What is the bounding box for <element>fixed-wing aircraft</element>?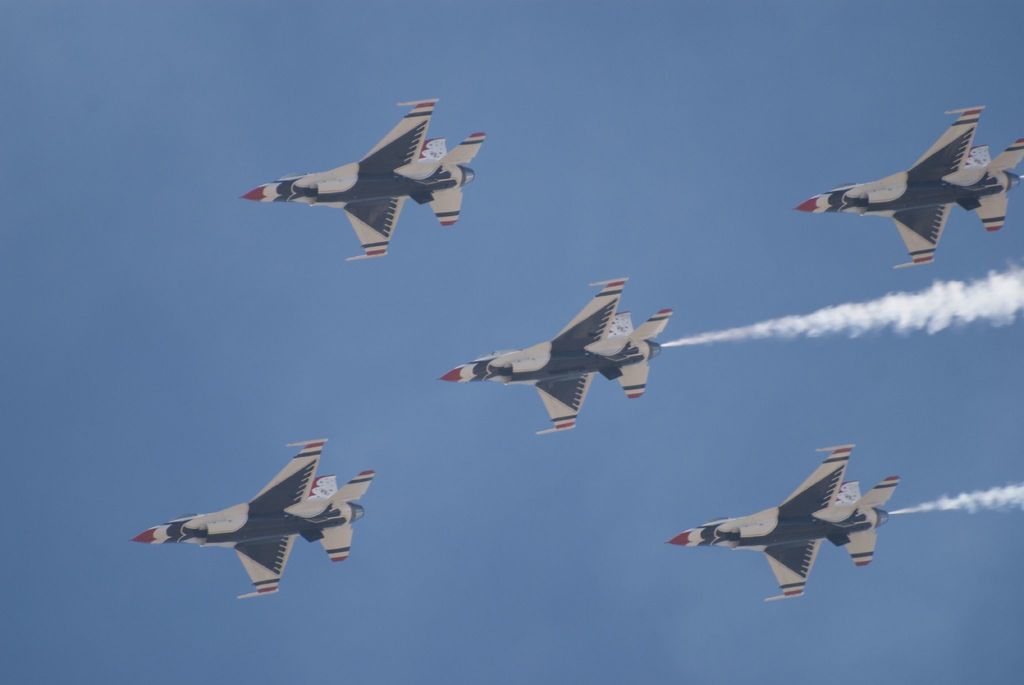
{"x1": 791, "y1": 102, "x2": 1023, "y2": 266}.
